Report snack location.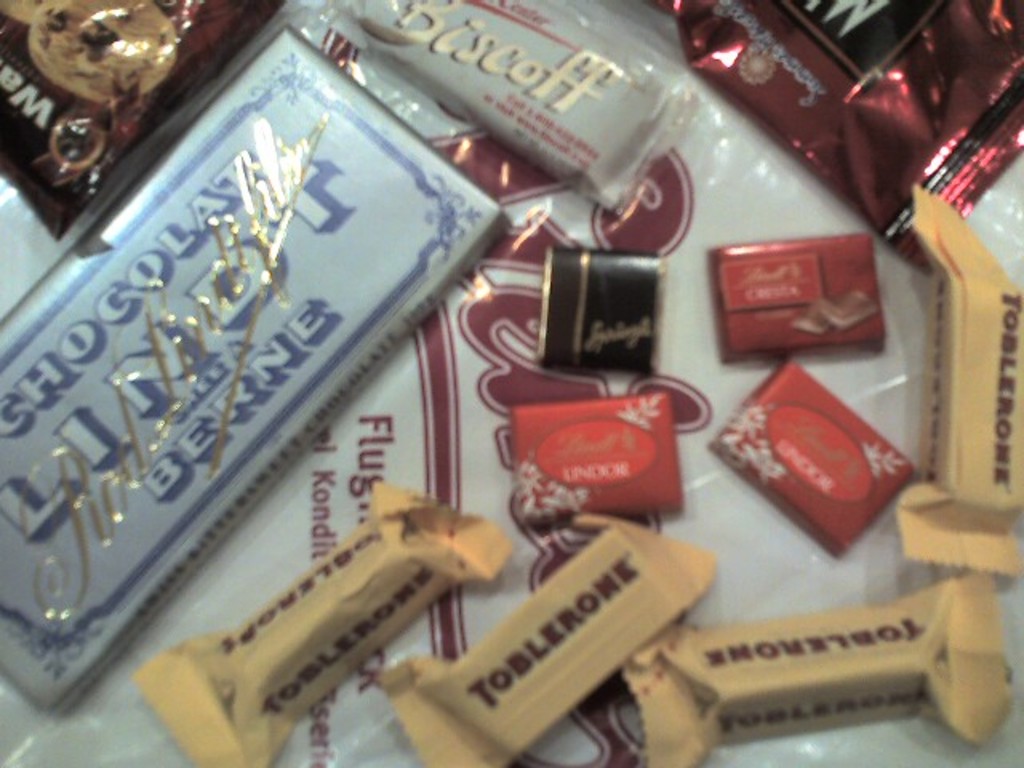
Report: 646,0,1022,262.
